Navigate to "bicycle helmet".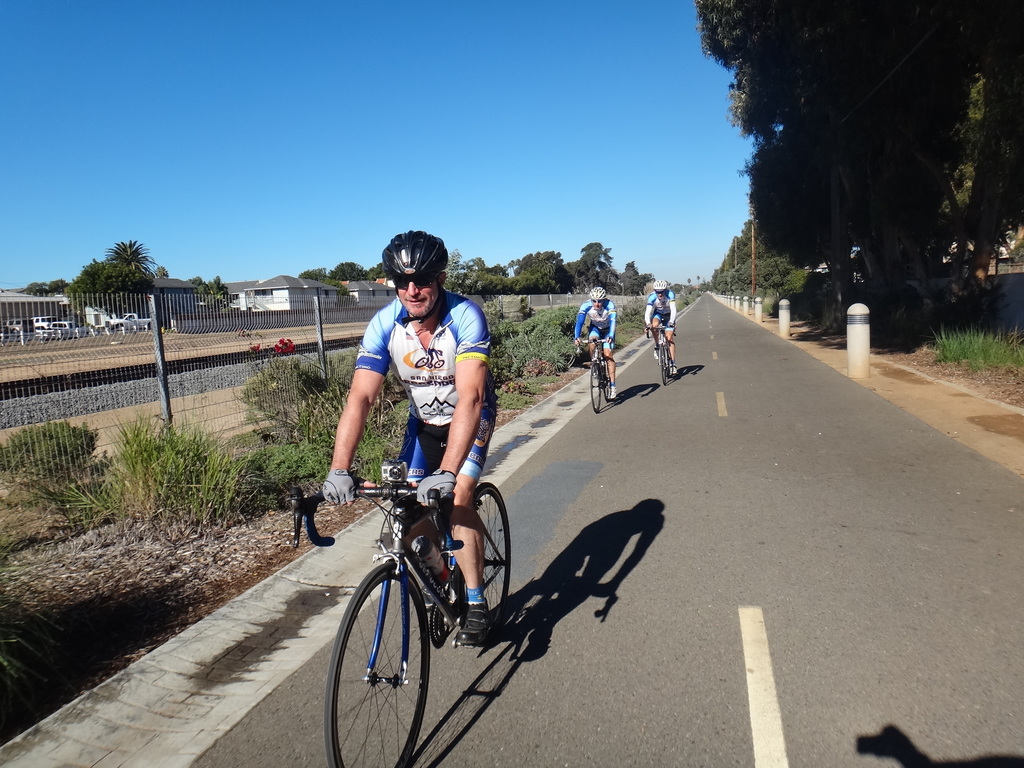
Navigation target: <region>592, 285, 604, 301</region>.
